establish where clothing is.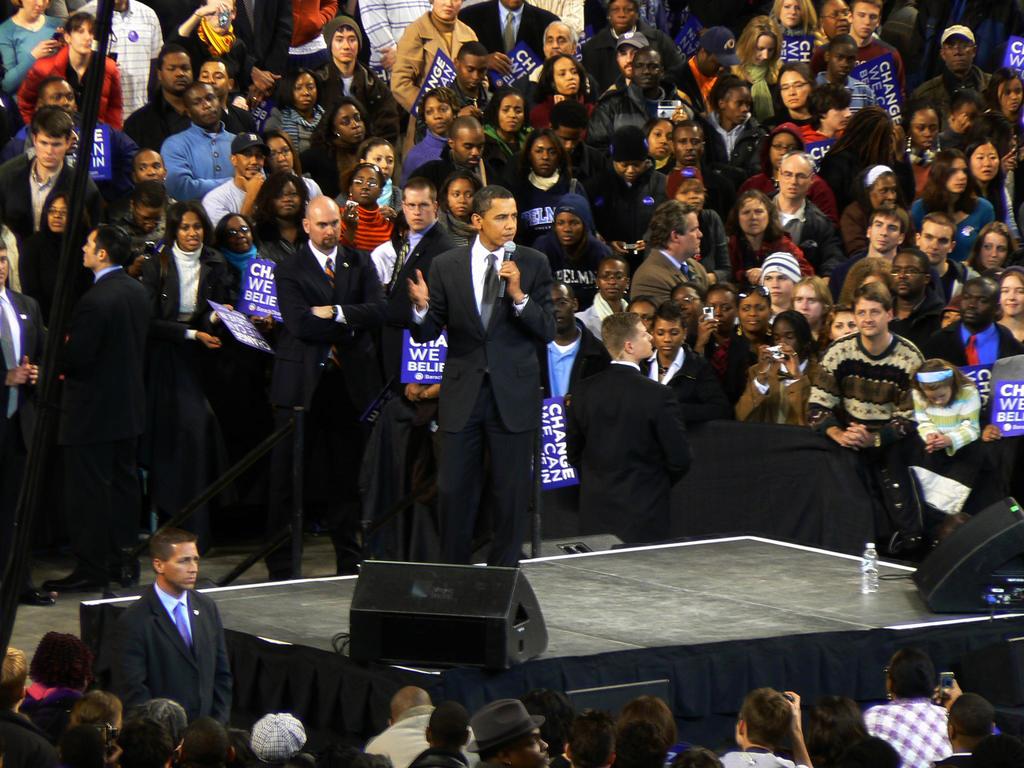
Established at (926,749,968,767).
